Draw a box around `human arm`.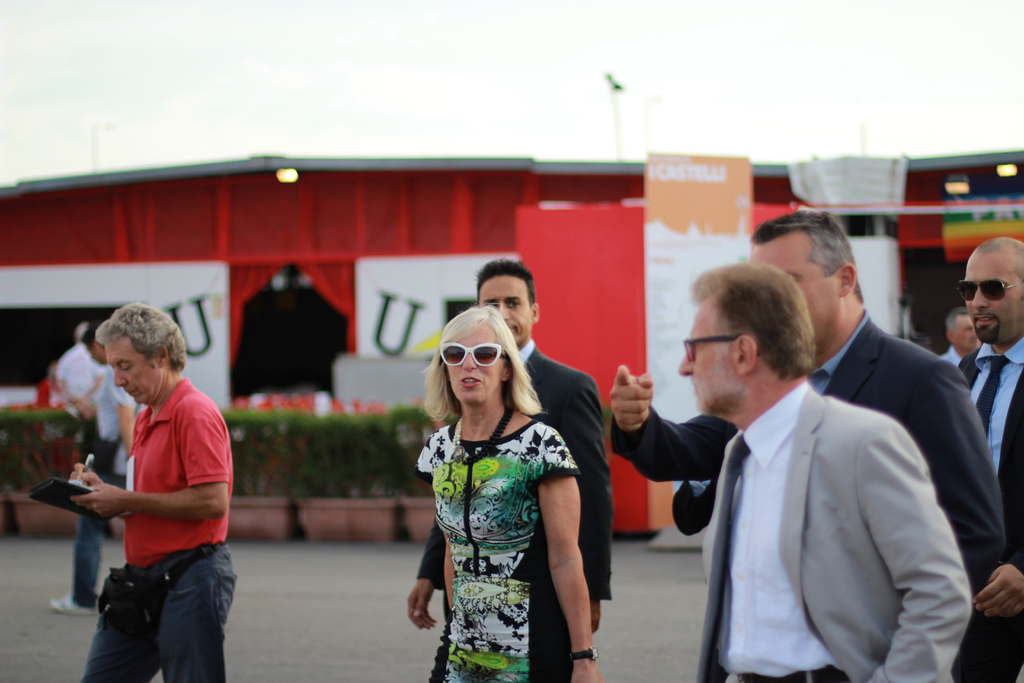
592 364 732 493.
